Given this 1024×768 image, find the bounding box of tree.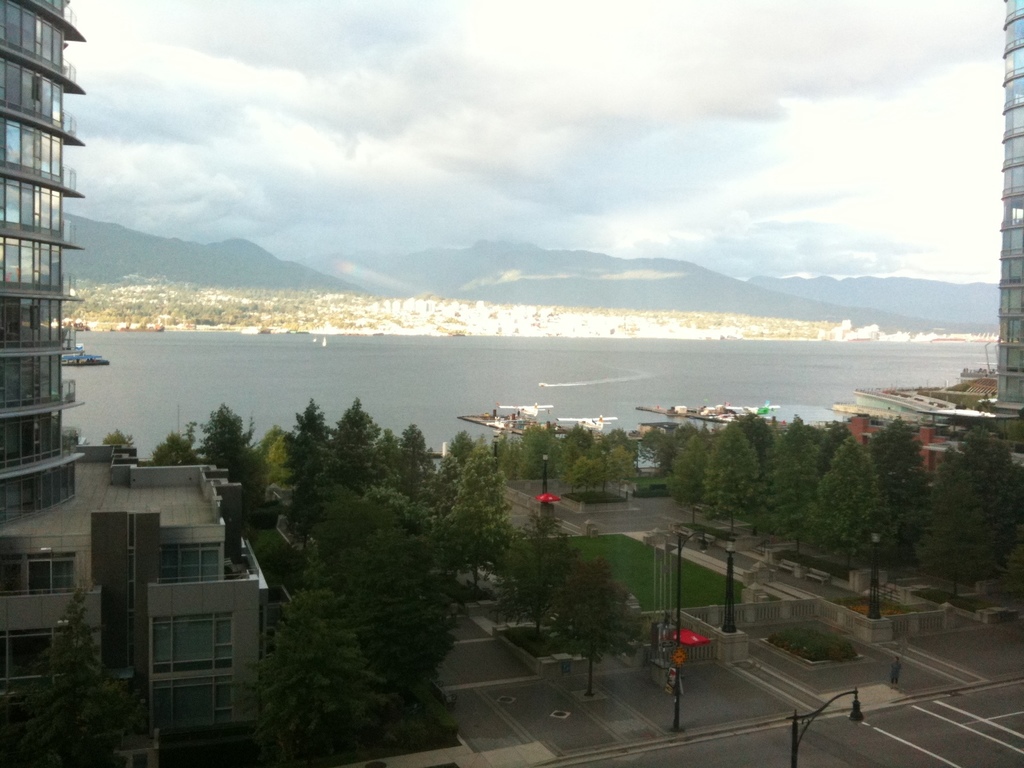
left=911, top=447, right=1006, bottom=596.
